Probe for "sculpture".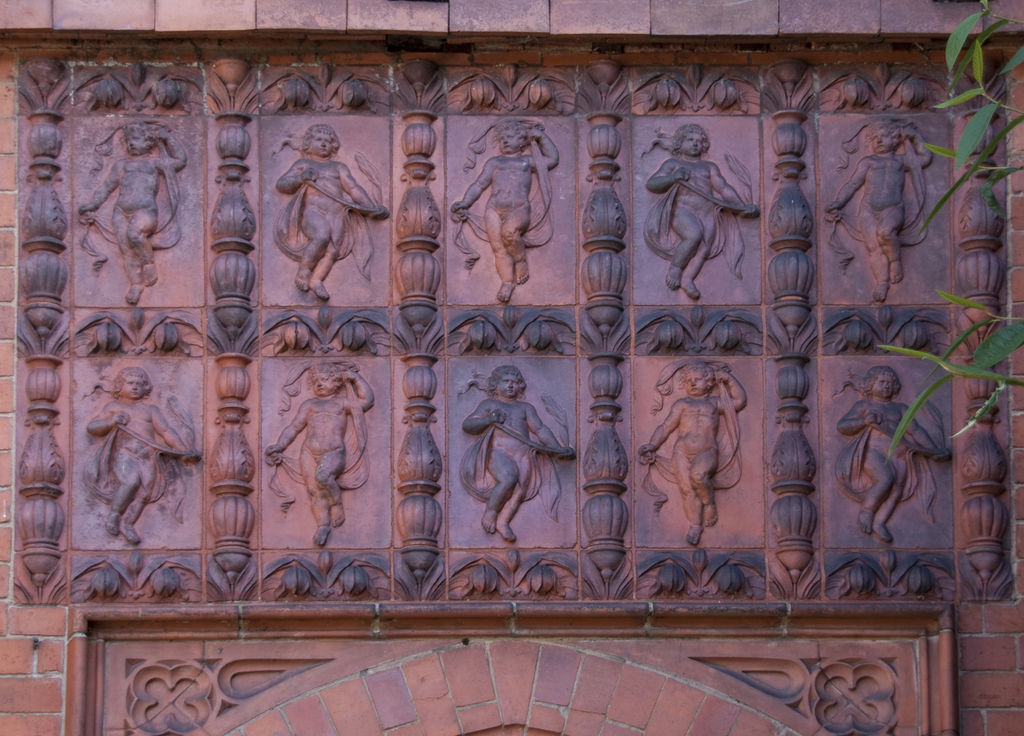
Probe result: (left=824, top=117, right=936, bottom=303).
